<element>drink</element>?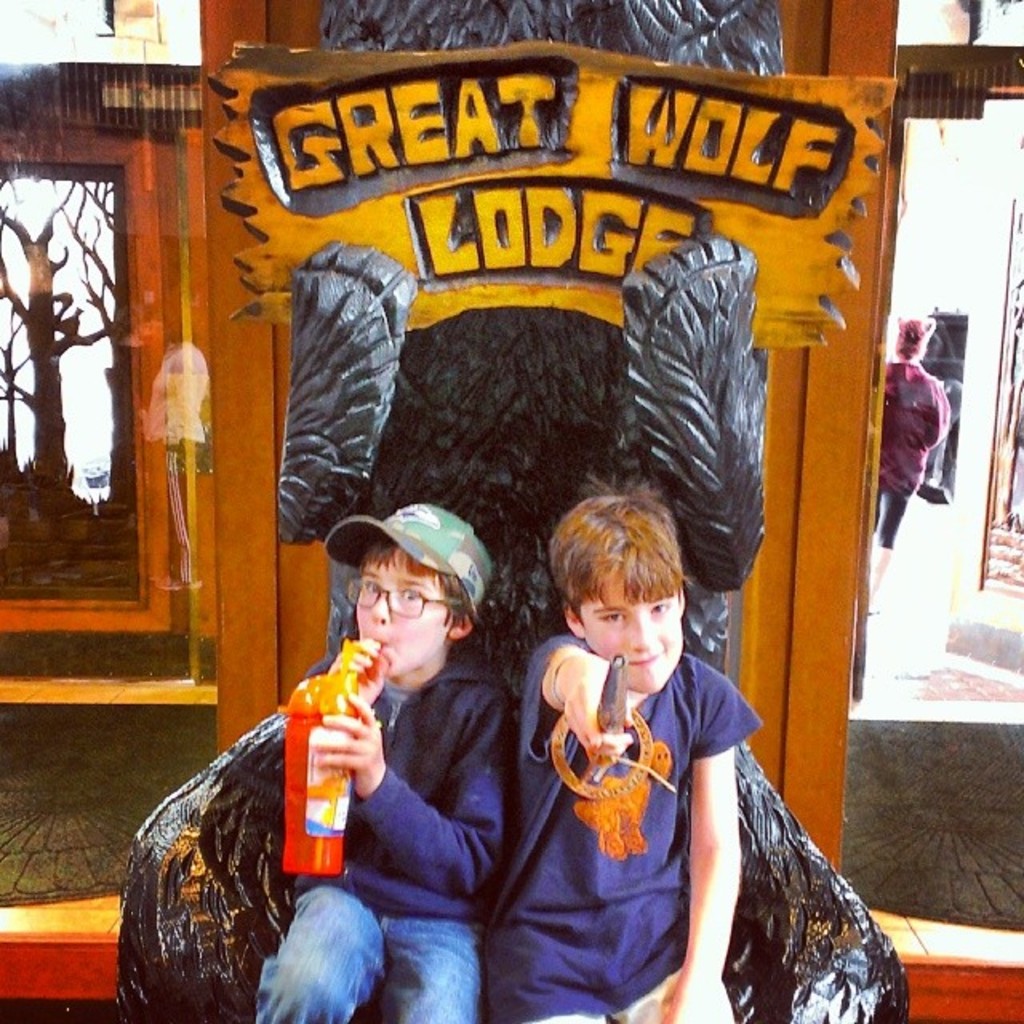
<region>274, 672, 365, 870</region>
